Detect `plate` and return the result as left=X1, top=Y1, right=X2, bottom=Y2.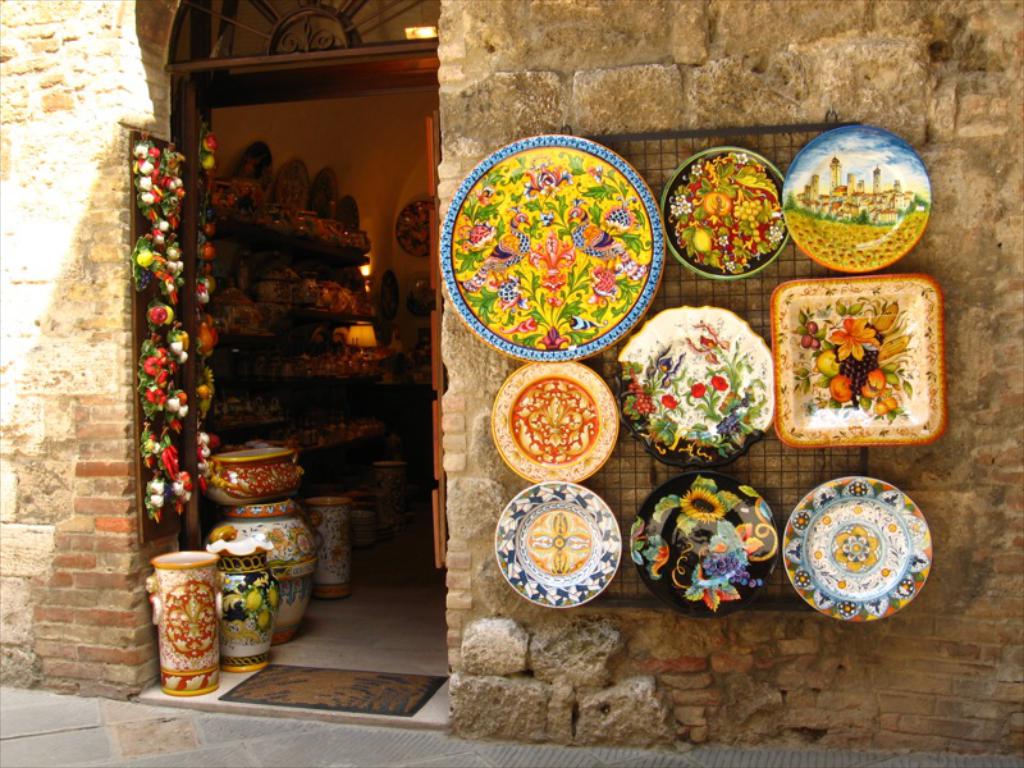
left=617, top=308, right=776, bottom=465.
